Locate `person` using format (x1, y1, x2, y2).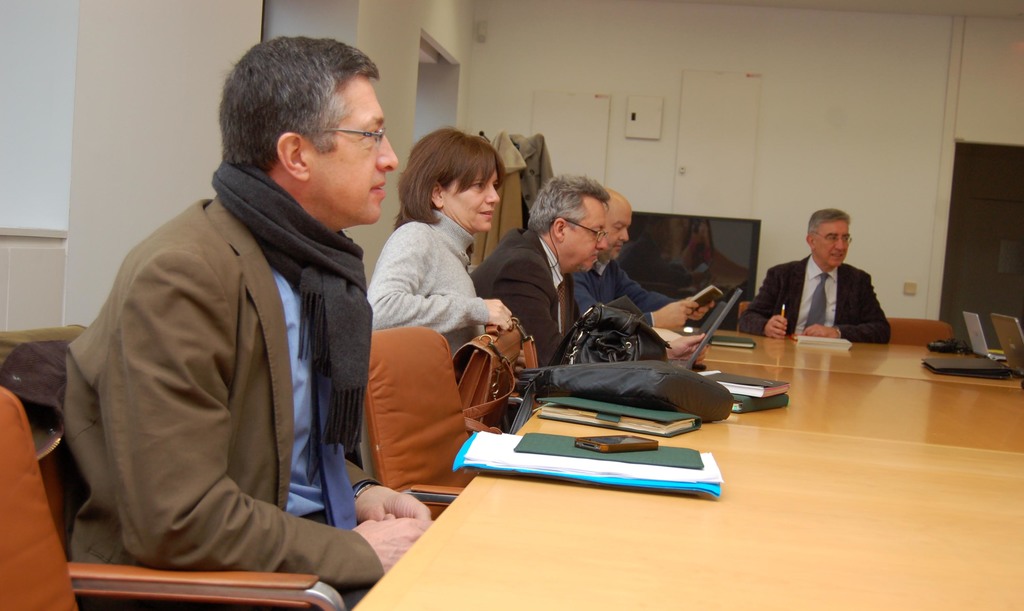
(763, 200, 886, 358).
